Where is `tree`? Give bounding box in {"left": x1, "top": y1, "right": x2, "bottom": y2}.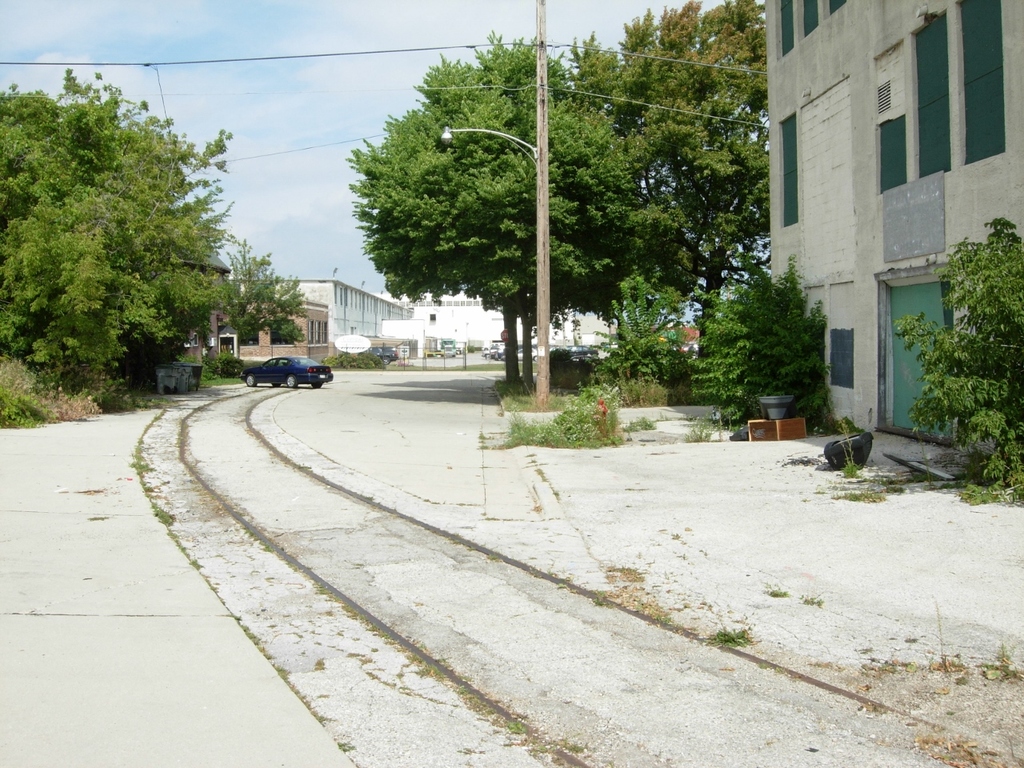
{"left": 892, "top": 216, "right": 1023, "bottom": 487}.
